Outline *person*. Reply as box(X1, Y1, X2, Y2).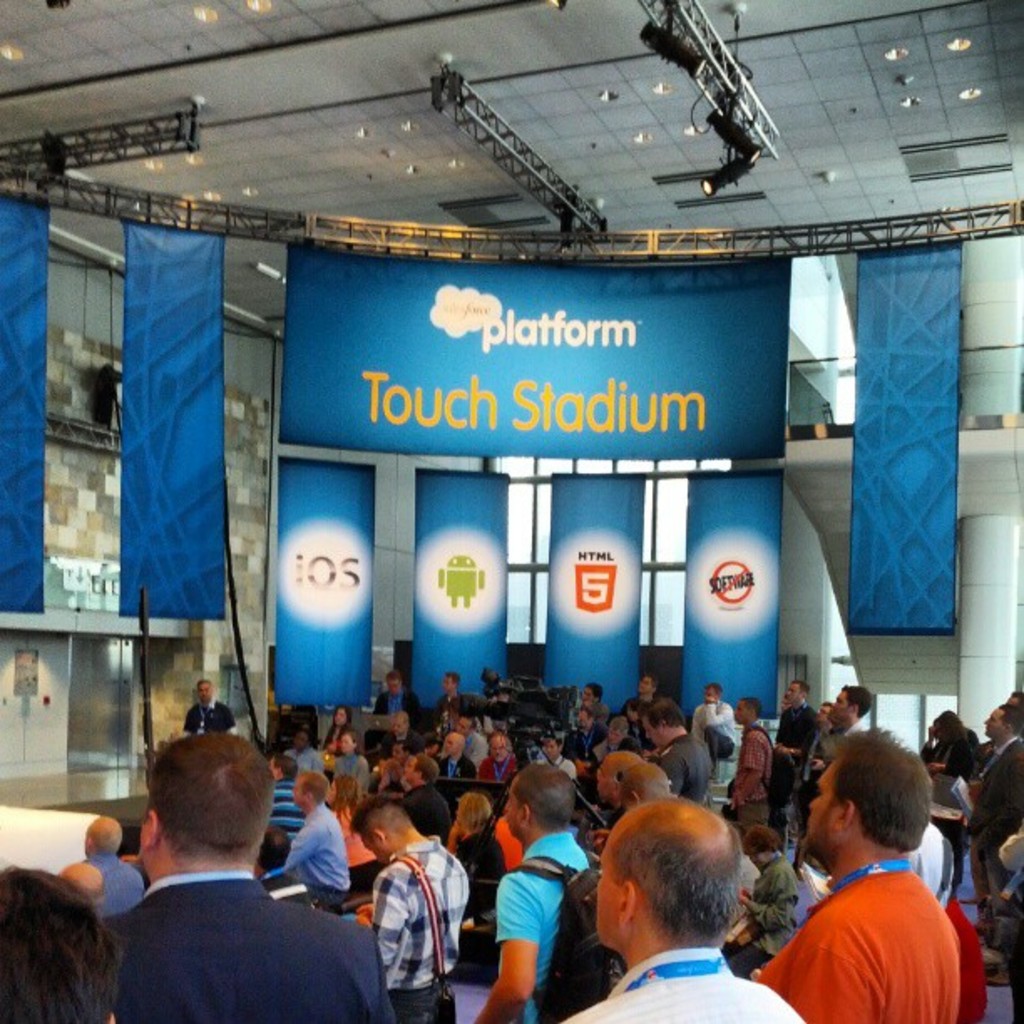
box(279, 724, 323, 771).
